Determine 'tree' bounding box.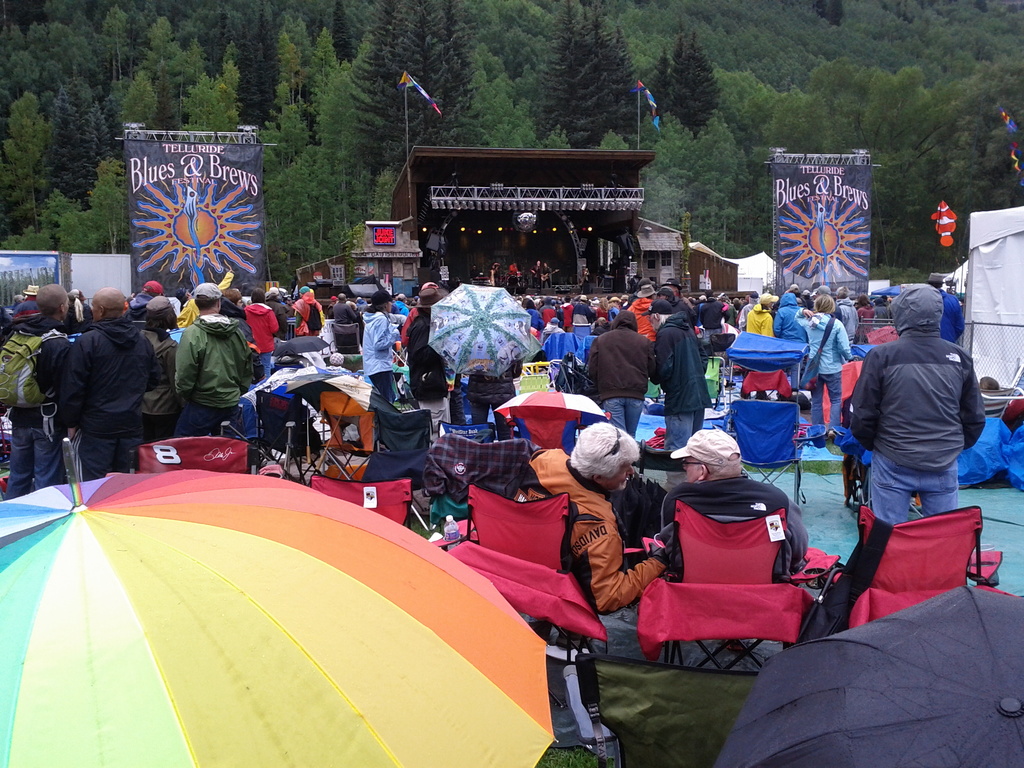
Determined: locate(350, 0, 488, 214).
